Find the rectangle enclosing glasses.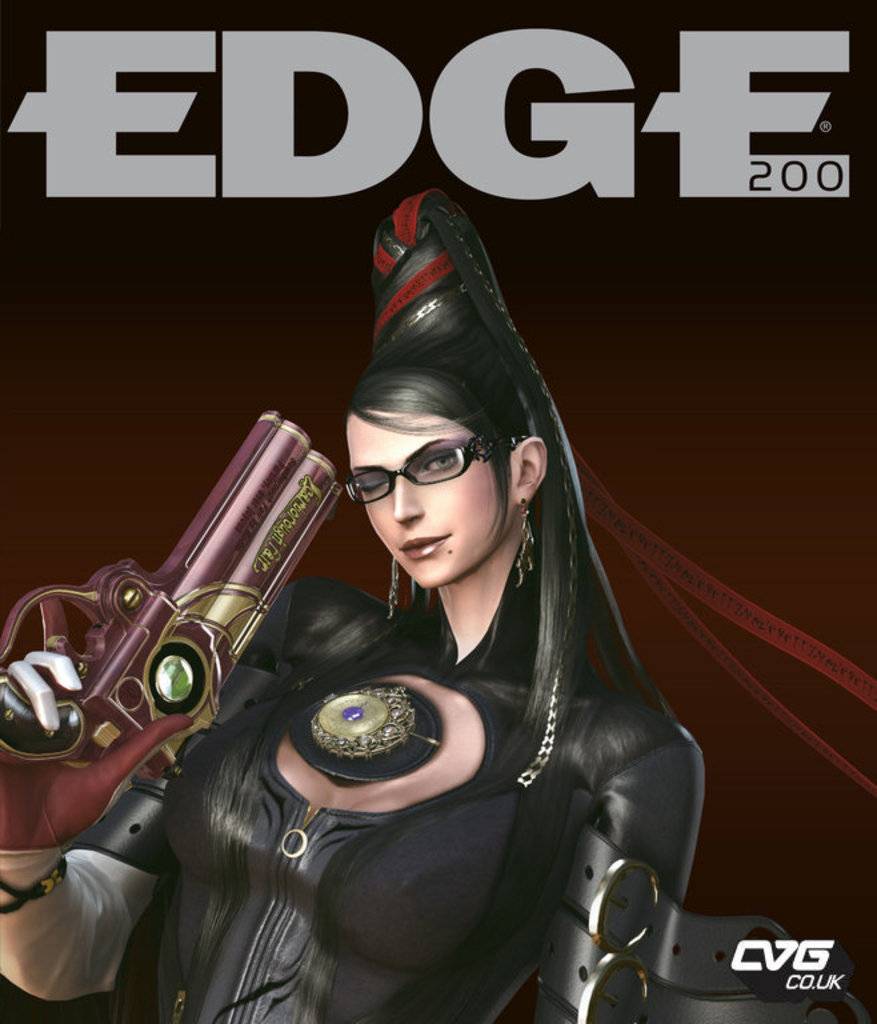
{"left": 351, "top": 437, "right": 506, "bottom": 496}.
